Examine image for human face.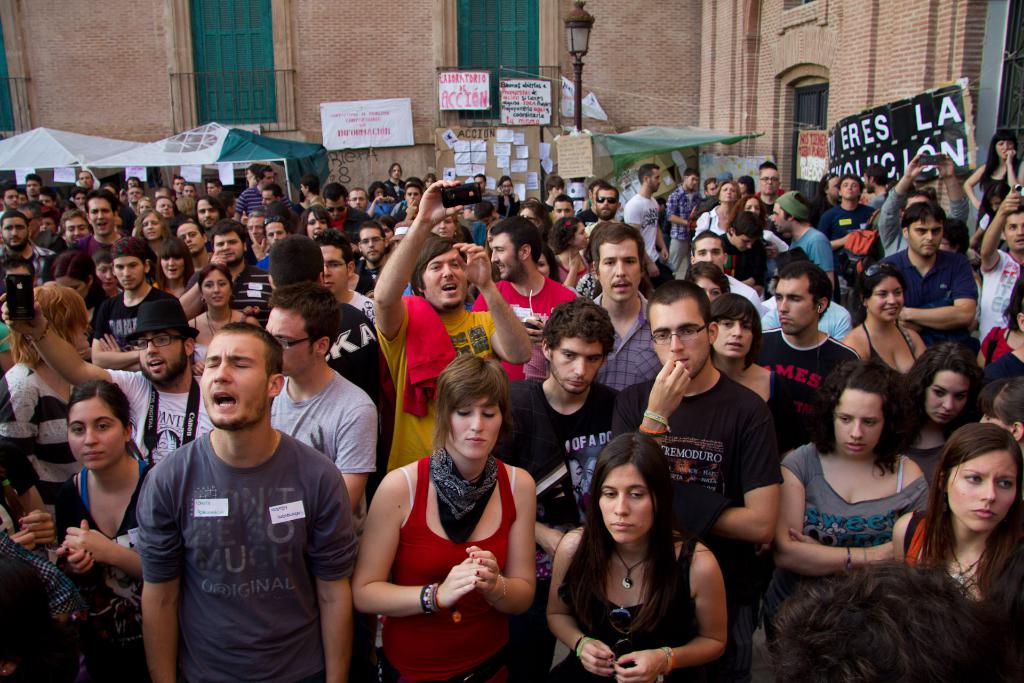
Examination result: {"x1": 550, "y1": 185, "x2": 563, "y2": 198}.
